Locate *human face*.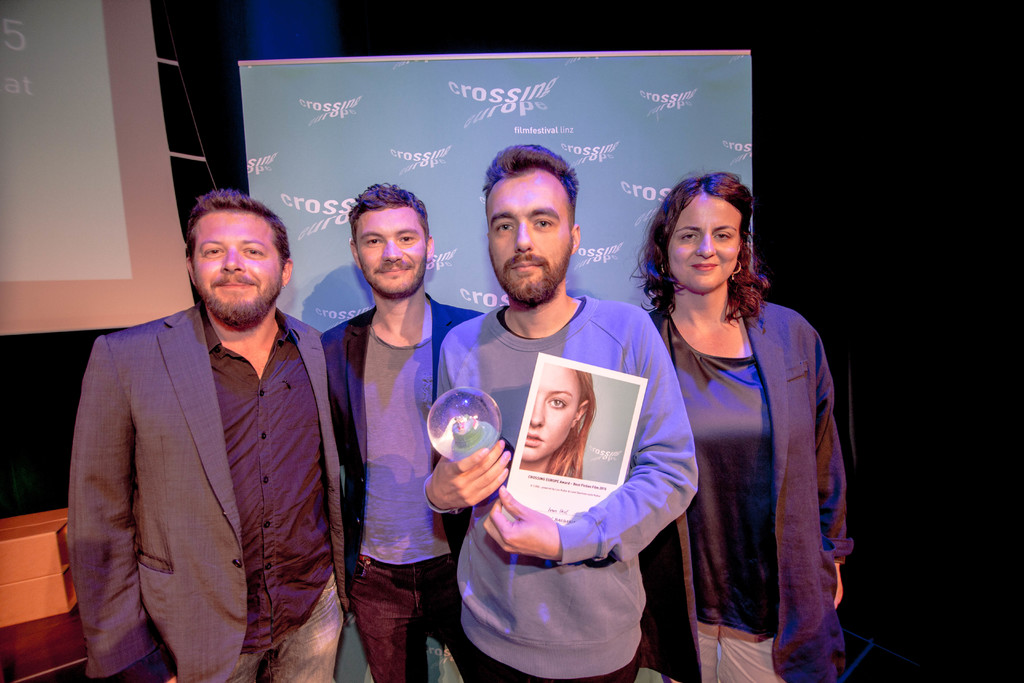
Bounding box: Rect(522, 363, 580, 461).
